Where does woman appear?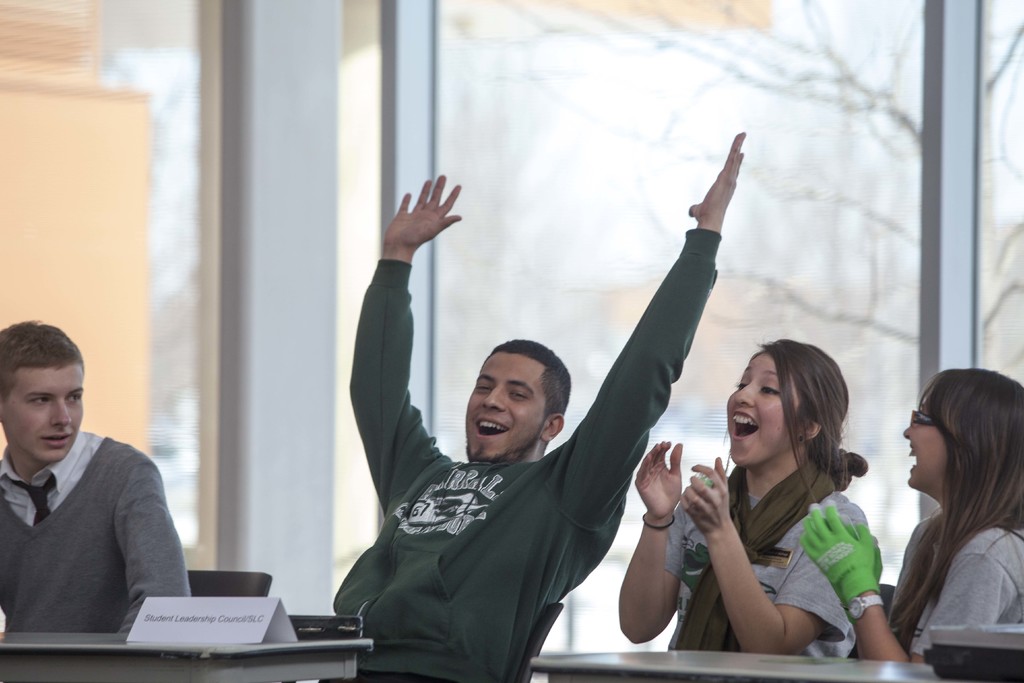
Appears at rect(614, 339, 884, 657).
